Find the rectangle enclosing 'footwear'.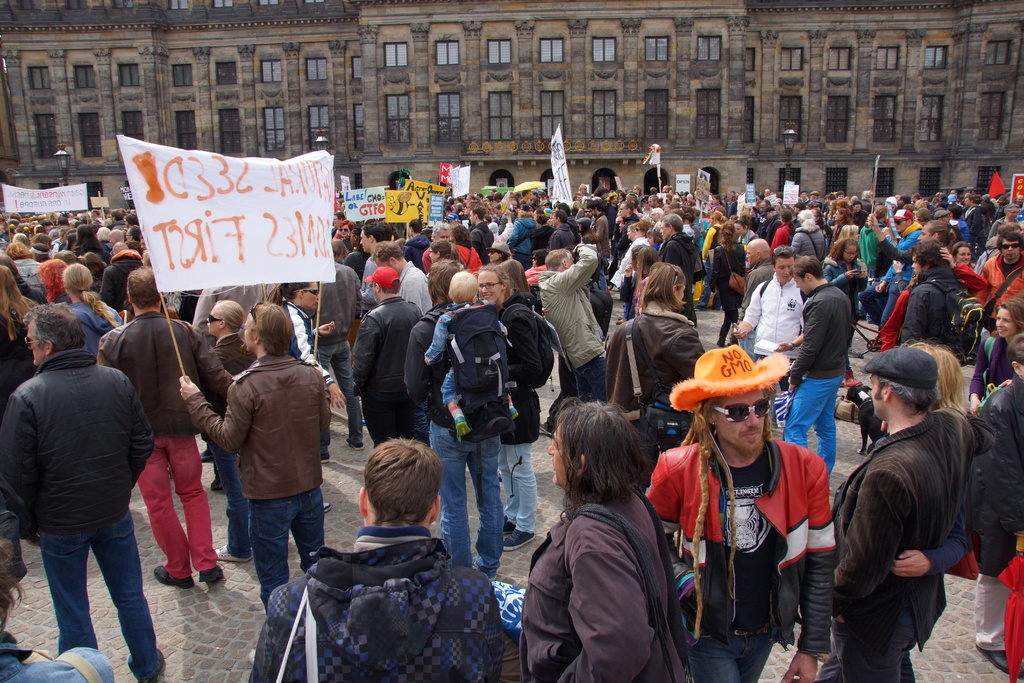
[x1=975, y1=643, x2=1023, y2=682].
